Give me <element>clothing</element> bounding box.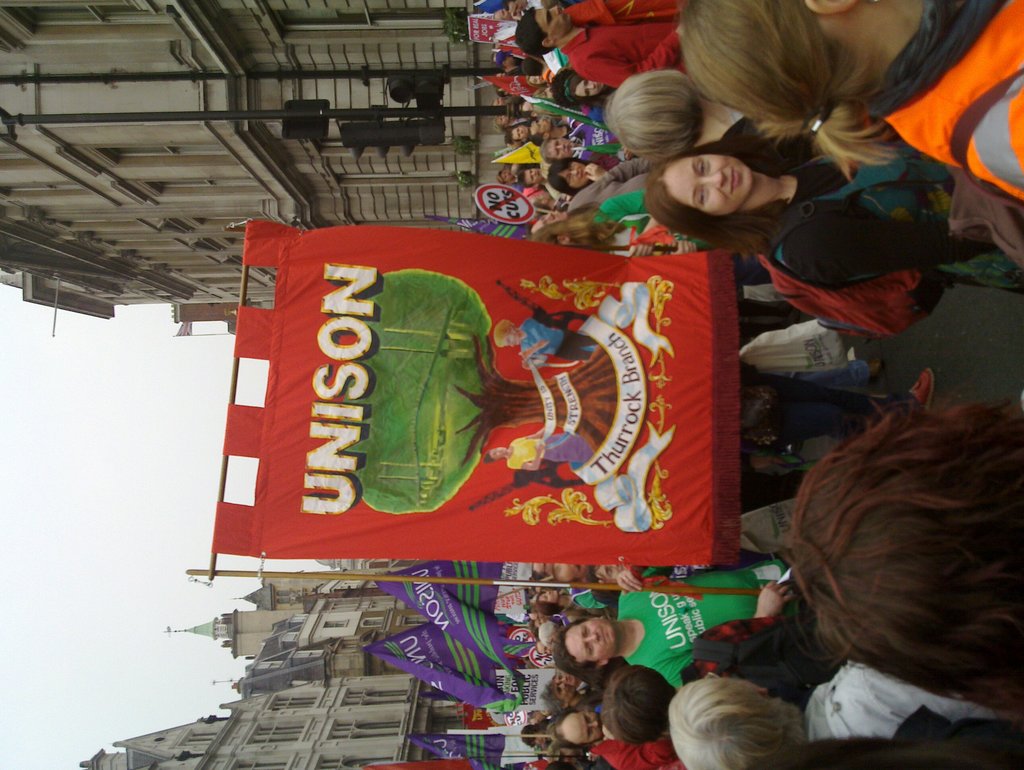
bbox(465, 13, 512, 44).
